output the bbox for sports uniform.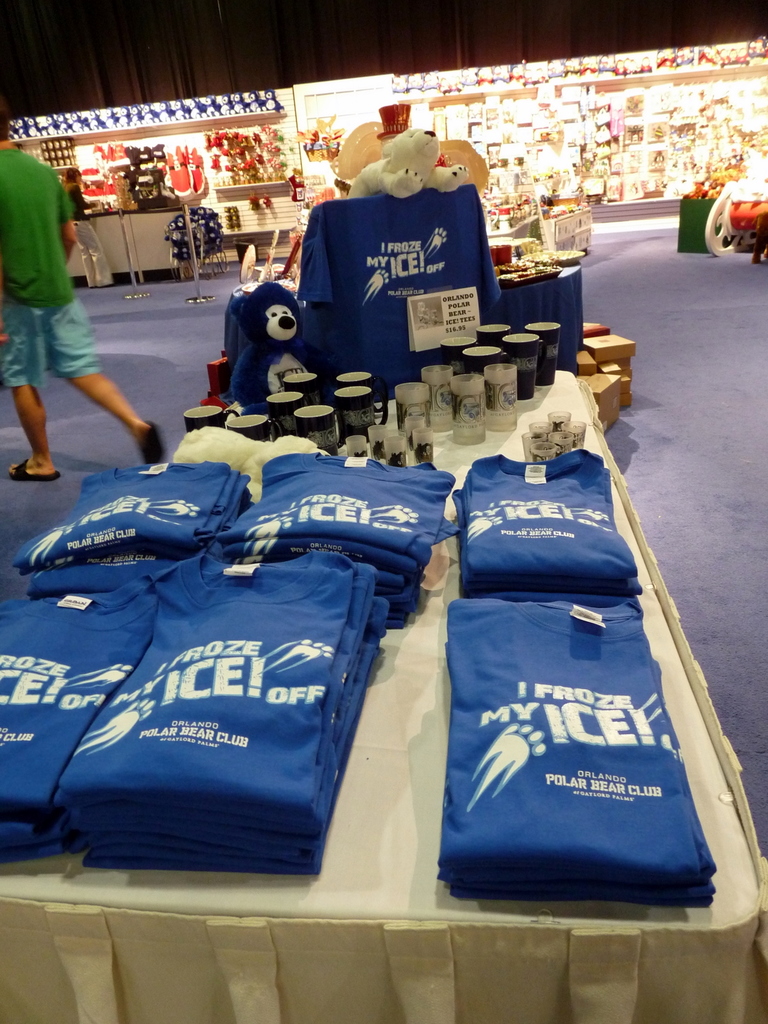
(453,440,639,607).
